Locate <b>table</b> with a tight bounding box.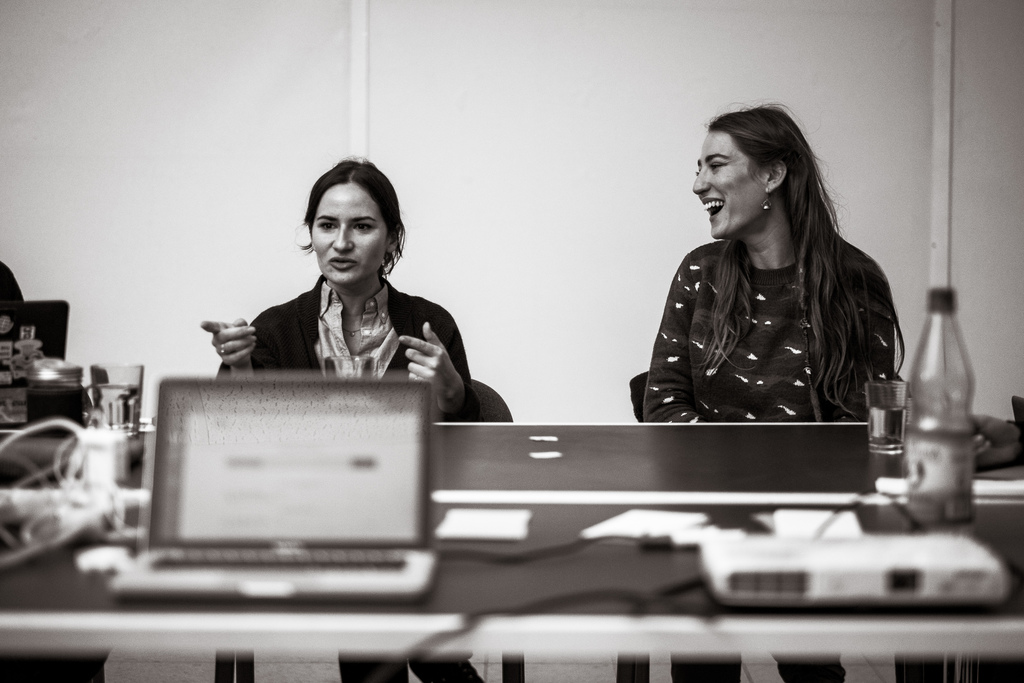
(89,332,986,672).
